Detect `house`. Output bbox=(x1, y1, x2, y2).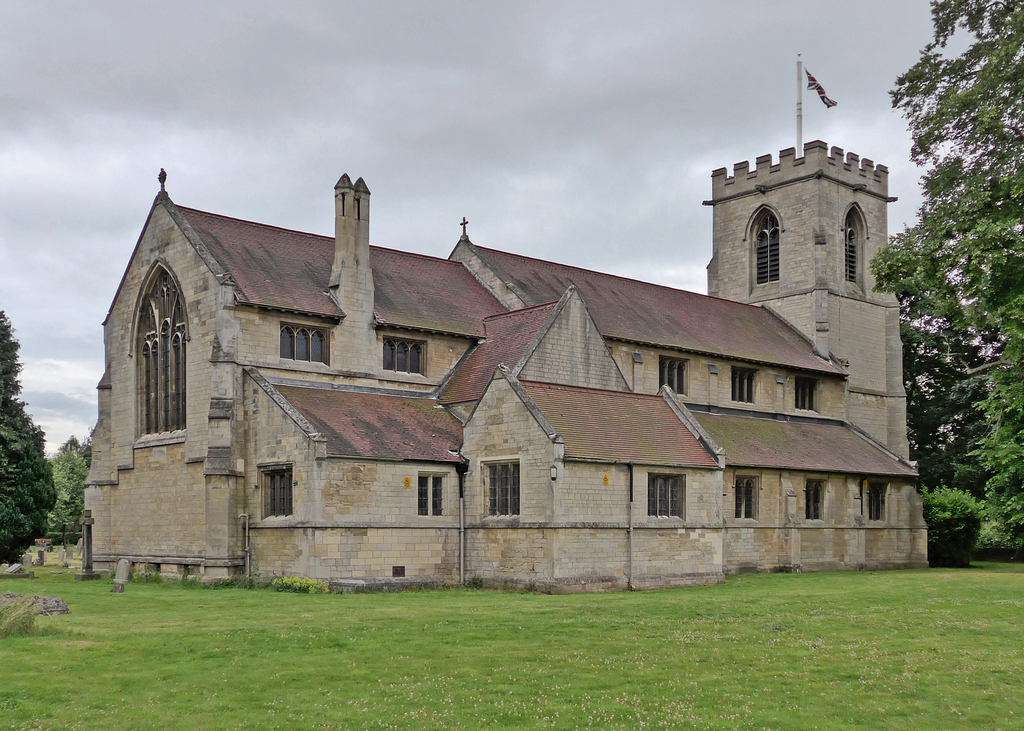
bbox=(728, 293, 892, 589).
